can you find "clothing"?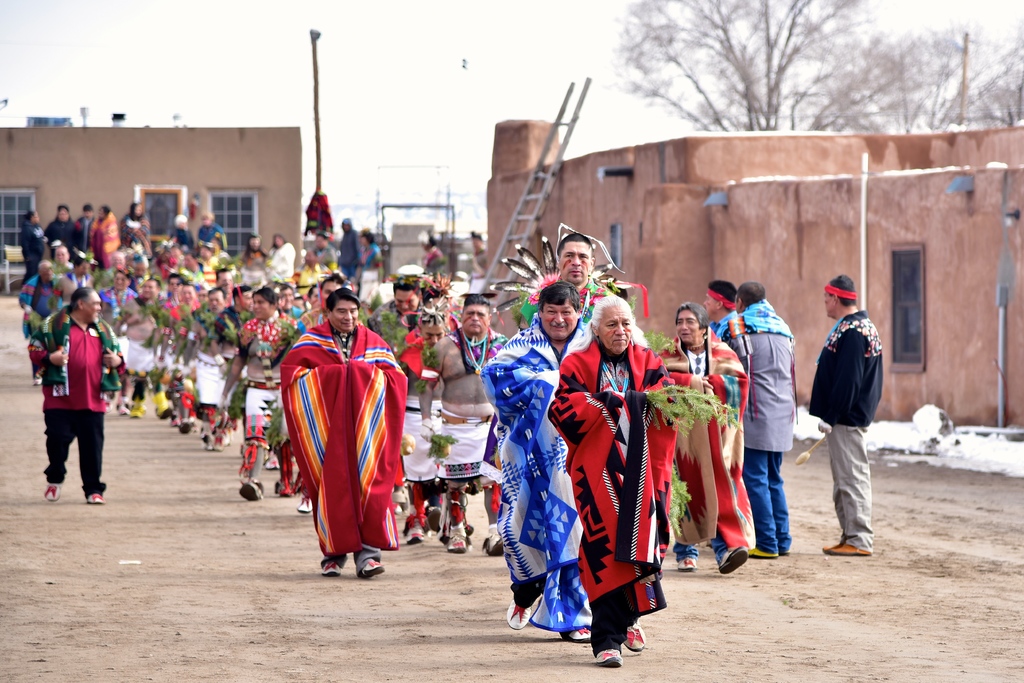
Yes, bounding box: <region>553, 337, 687, 650</region>.
